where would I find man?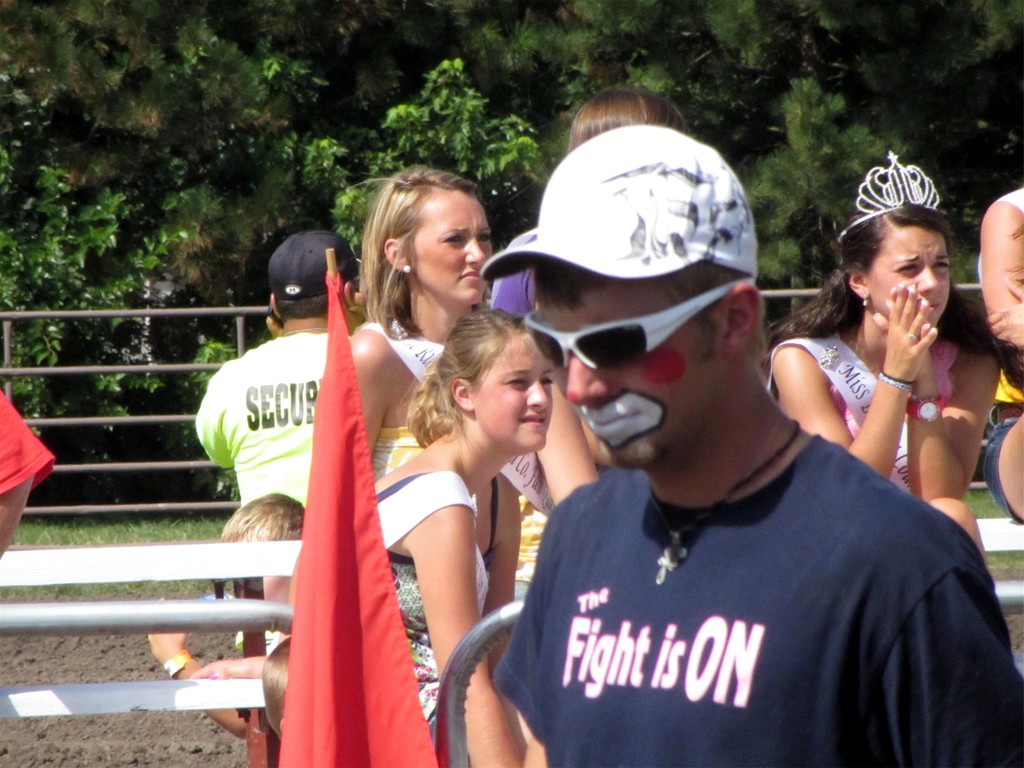
At [193, 227, 367, 504].
